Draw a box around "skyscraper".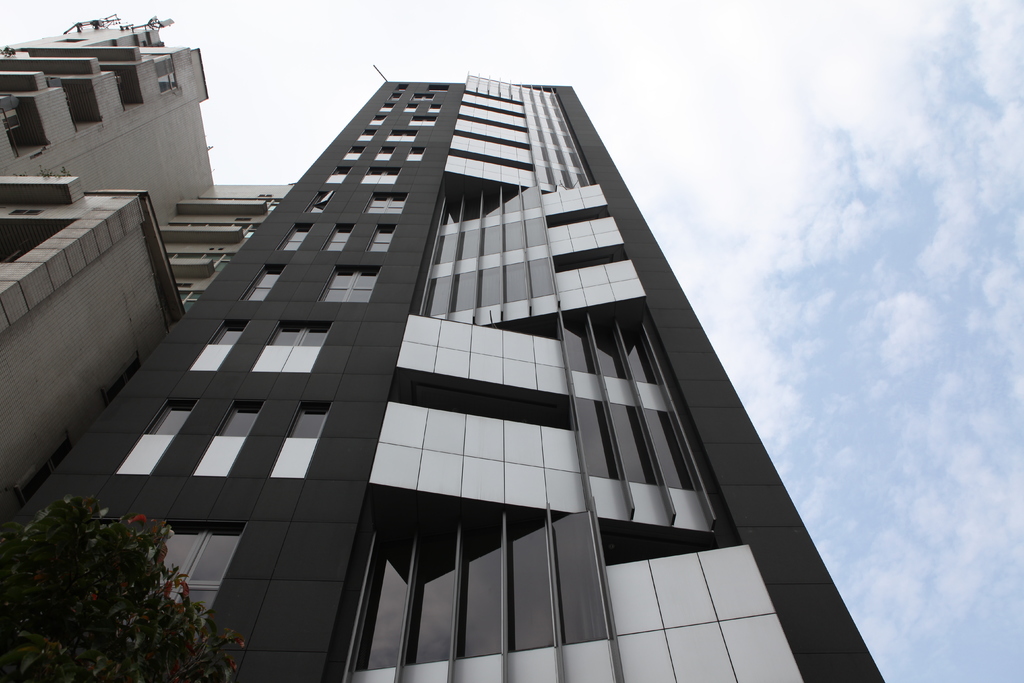
pyautogui.locateOnScreen(249, 65, 786, 597).
